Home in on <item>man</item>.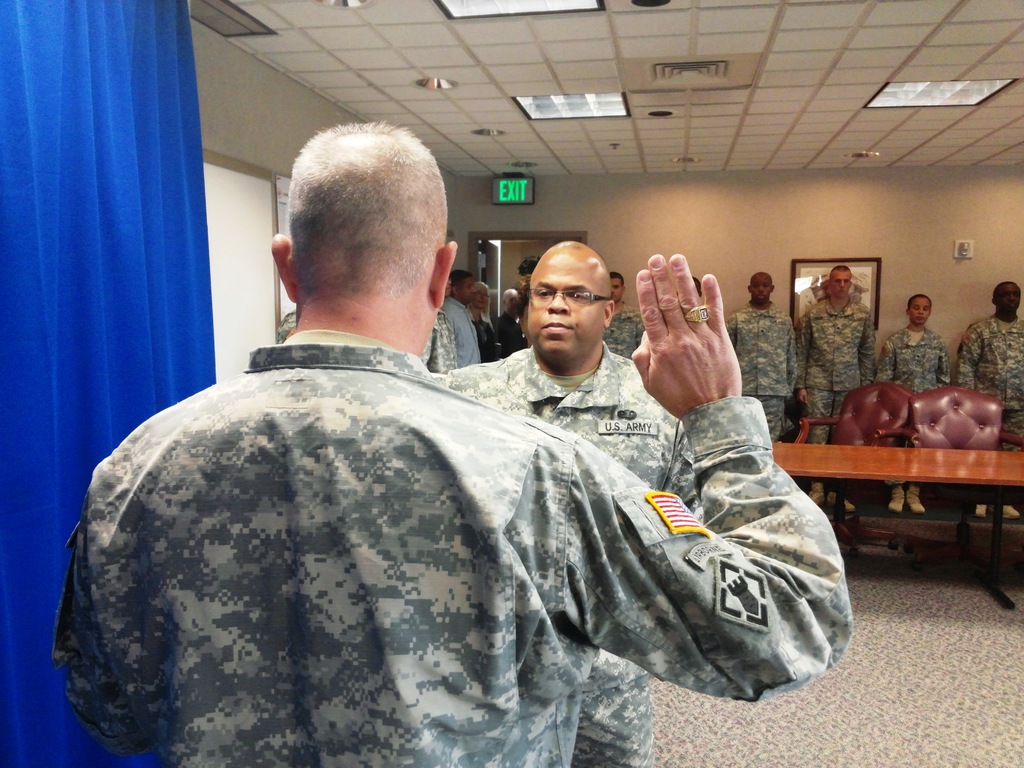
Homed in at <bbox>429, 274, 463, 373</bbox>.
